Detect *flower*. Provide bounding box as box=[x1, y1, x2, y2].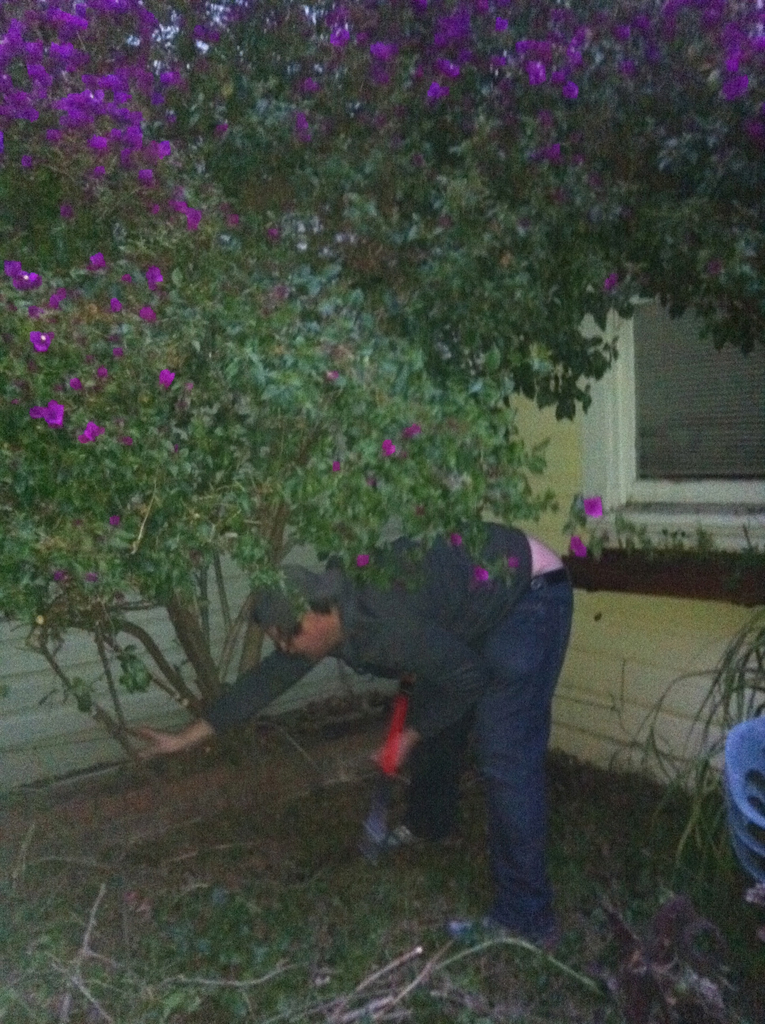
box=[568, 540, 587, 561].
